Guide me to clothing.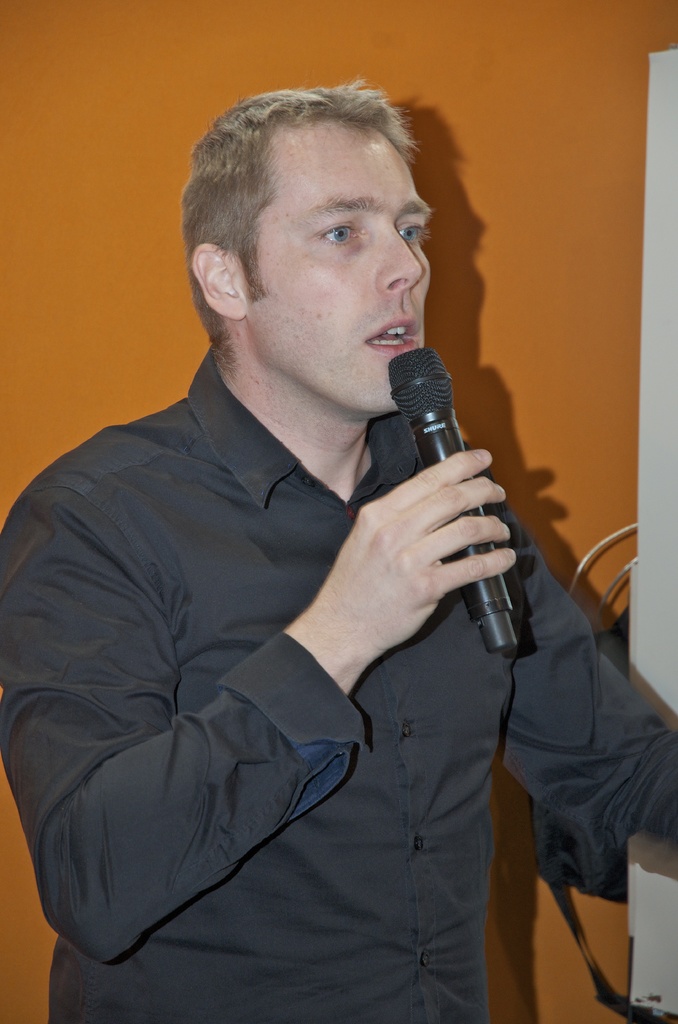
Guidance: 0,333,672,1020.
